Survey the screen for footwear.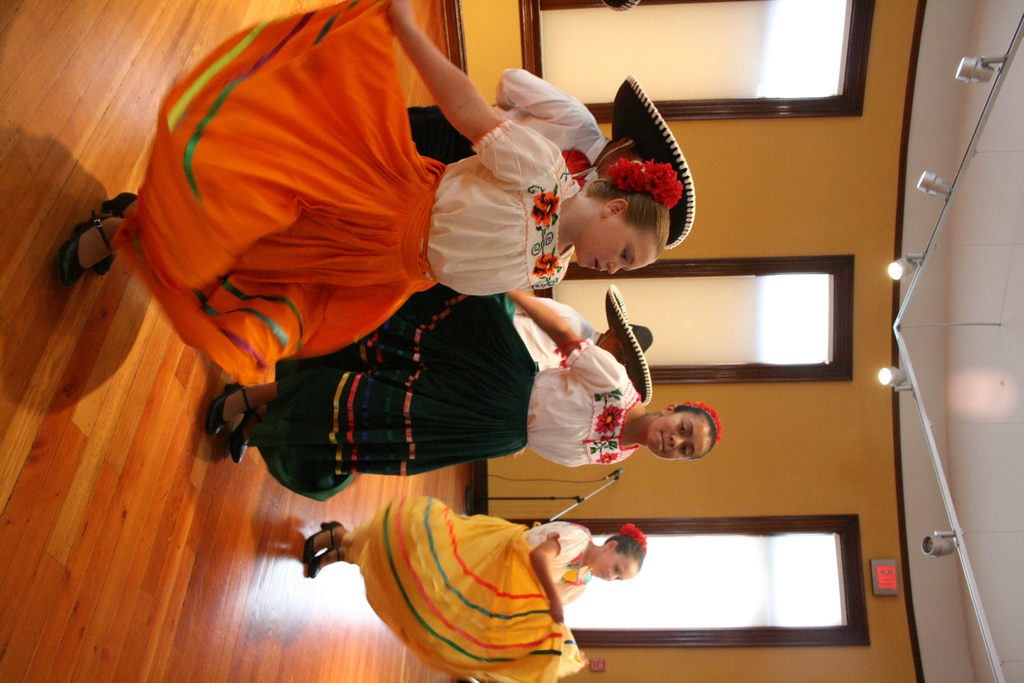
Survey found: 57,211,114,288.
